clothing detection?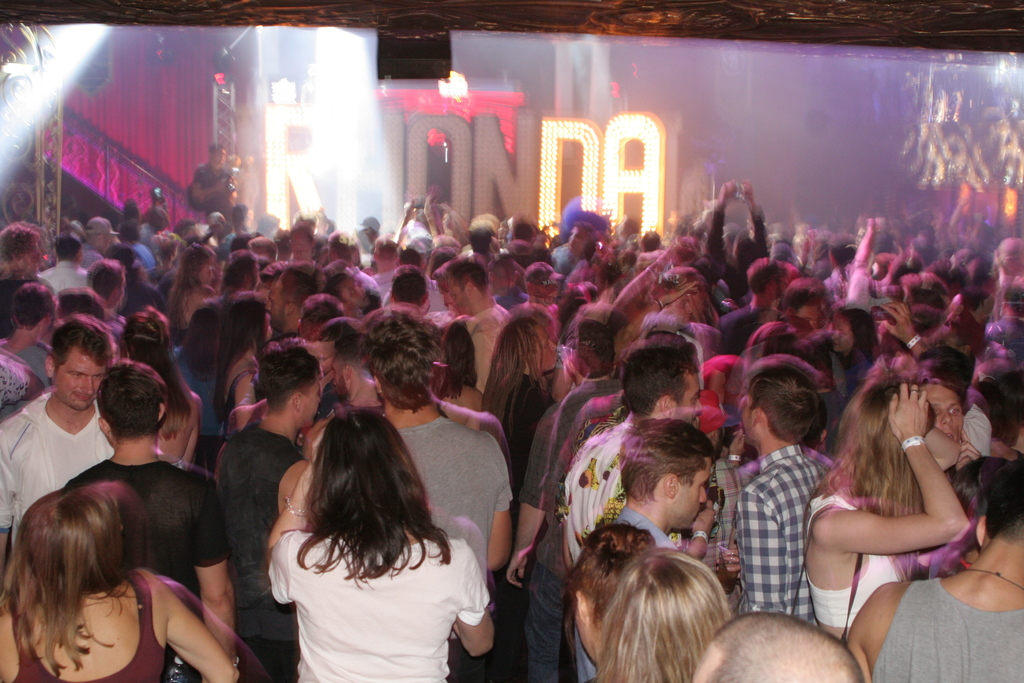
crop(845, 347, 879, 389)
